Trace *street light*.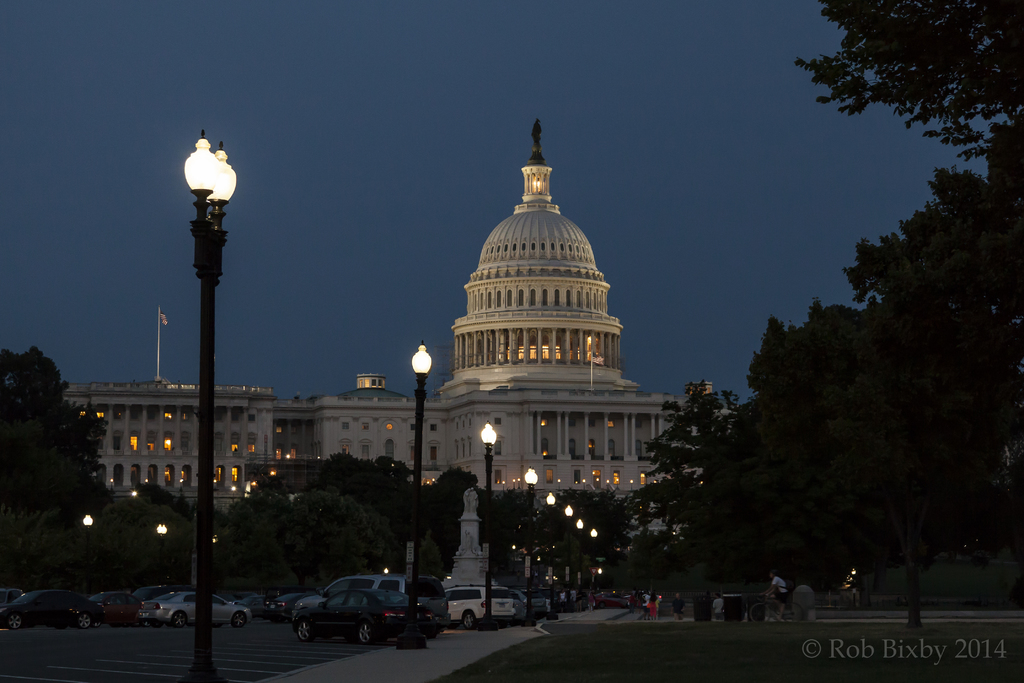
Traced to l=186, t=130, r=238, b=682.
